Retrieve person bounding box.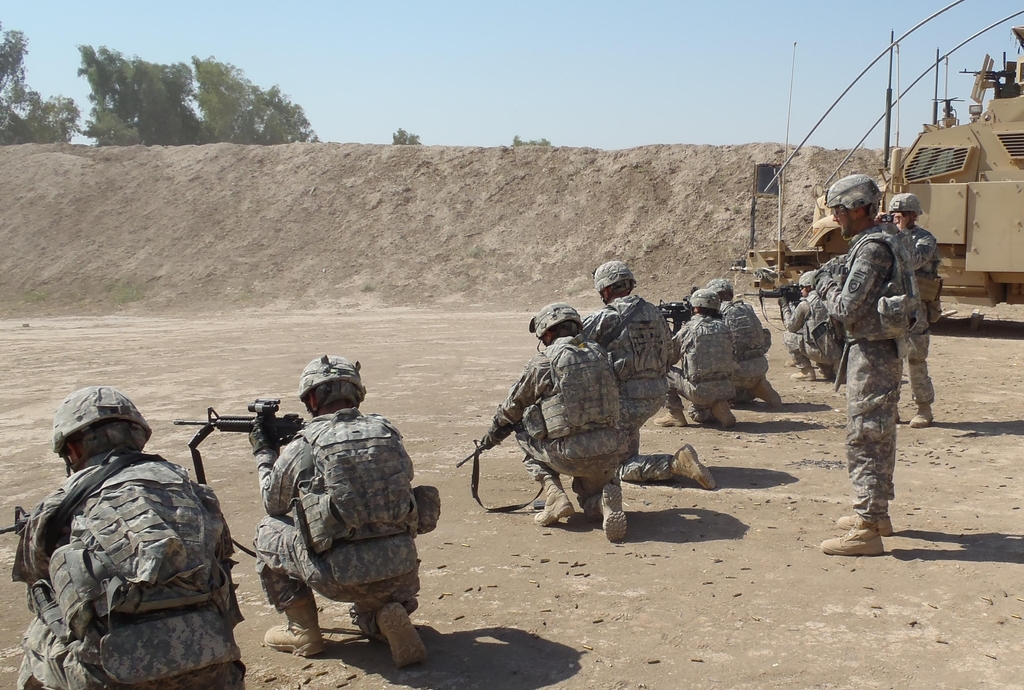
Bounding box: left=481, top=300, right=625, bottom=540.
